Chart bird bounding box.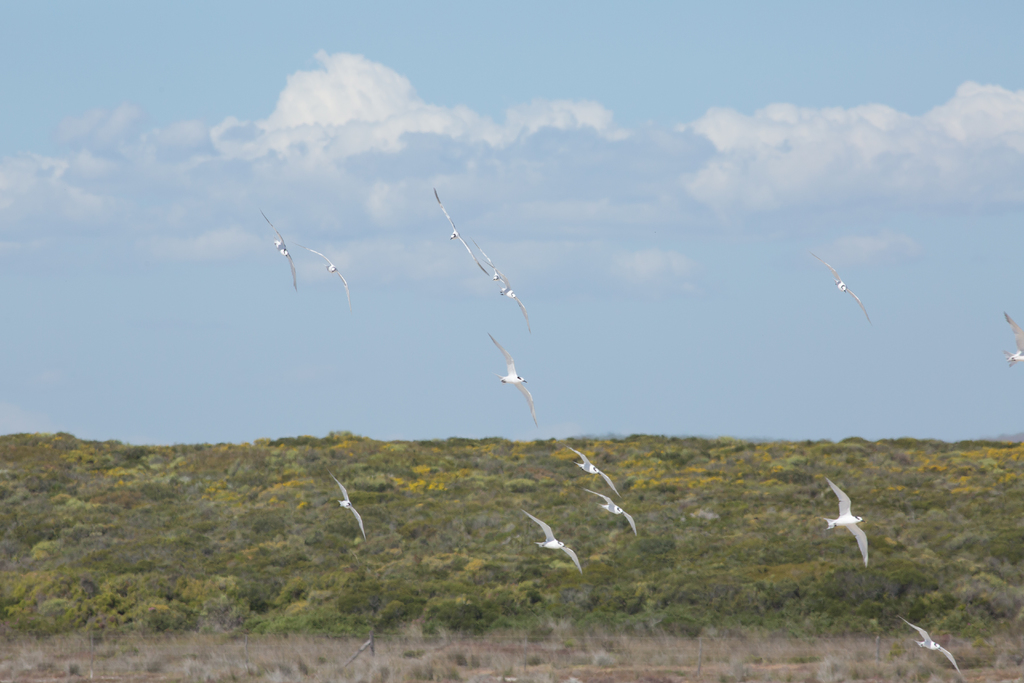
Charted: (570, 448, 621, 500).
